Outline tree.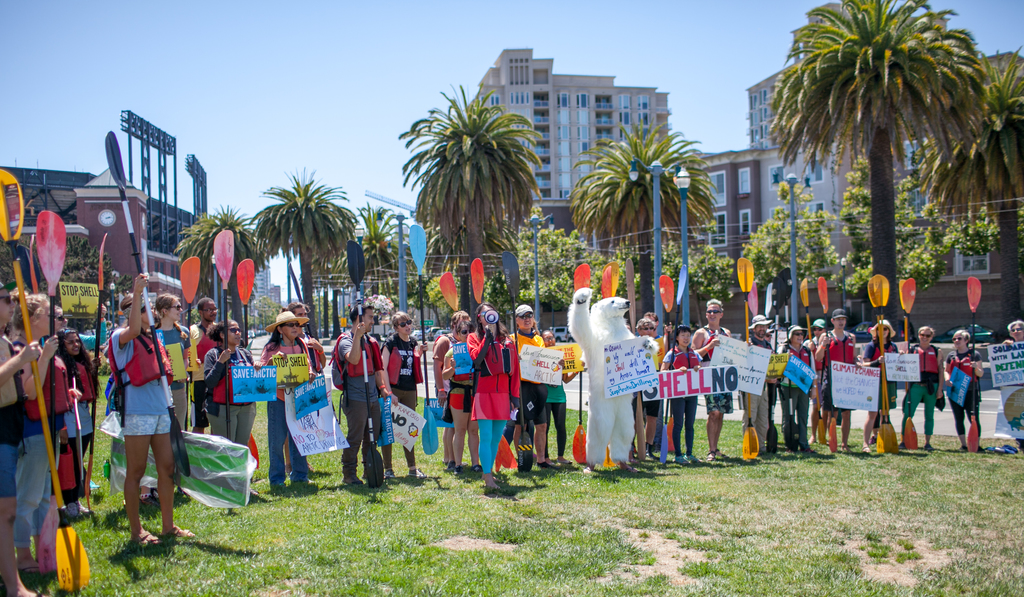
Outline: [left=745, top=171, right=840, bottom=287].
